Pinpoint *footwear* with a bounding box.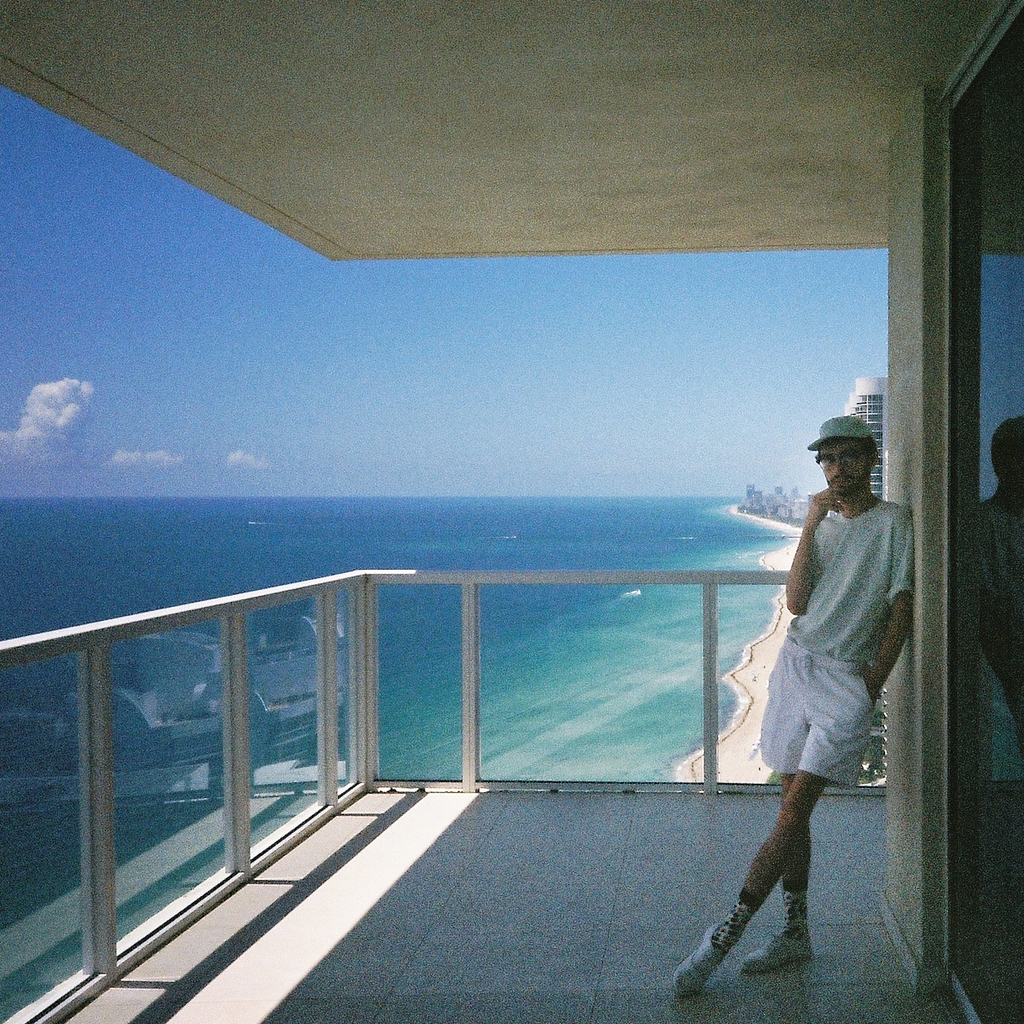
locate(737, 933, 812, 975).
